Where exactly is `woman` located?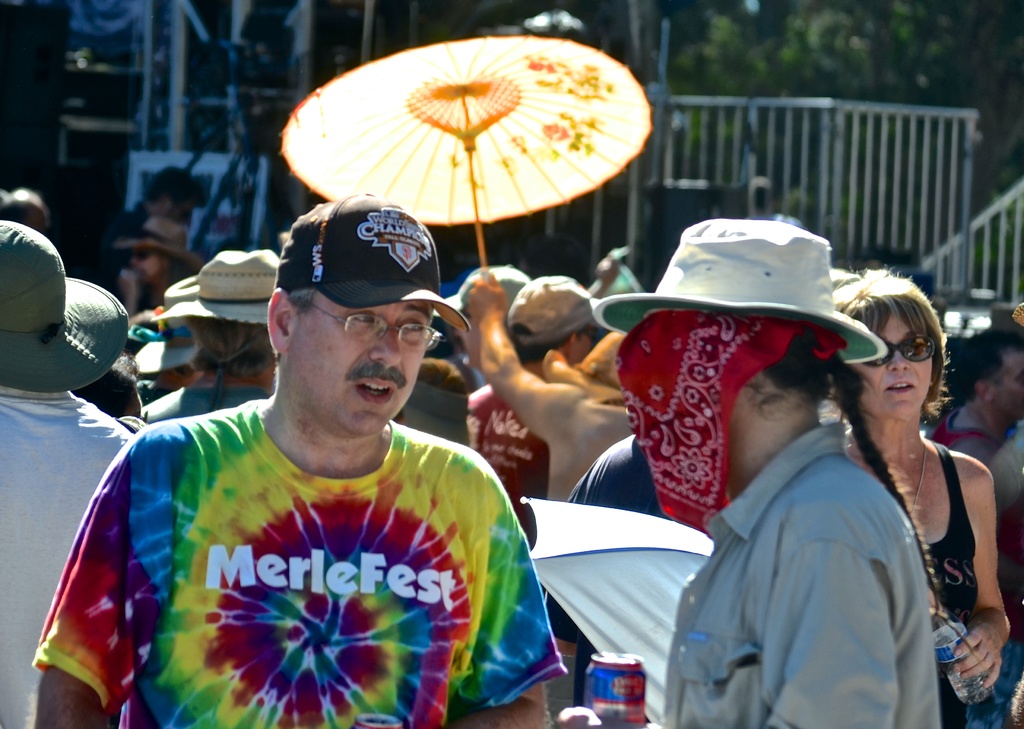
Its bounding box is {"x1": 815, "y1": 272, "x2": 1005, "y2": 723}.
